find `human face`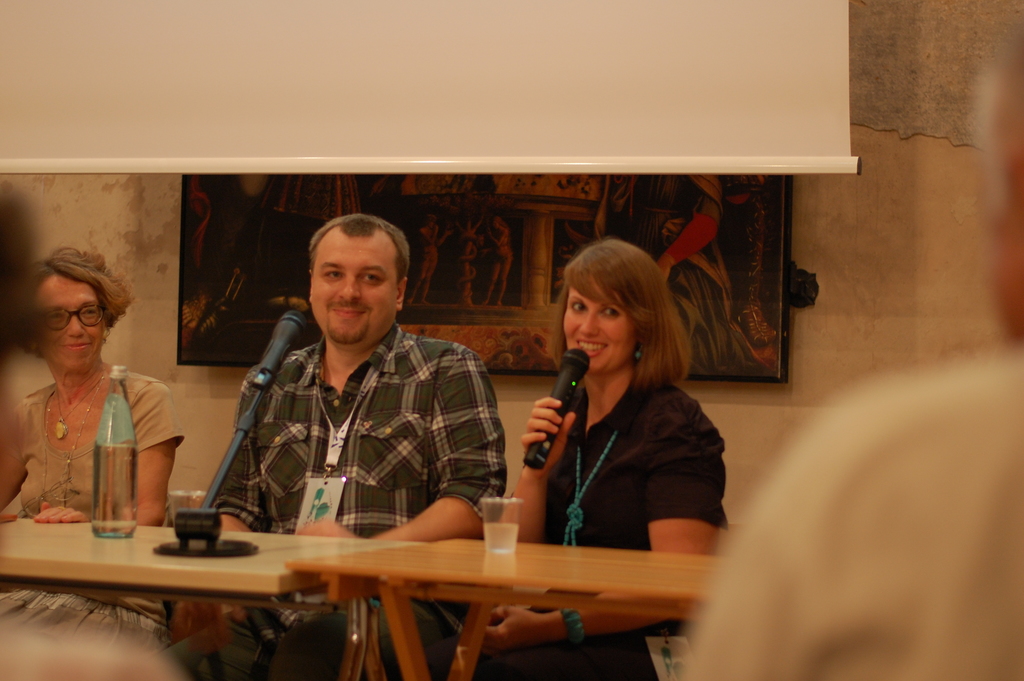
pyautogui.locateOnScreen(310, 227, 398, 347)
